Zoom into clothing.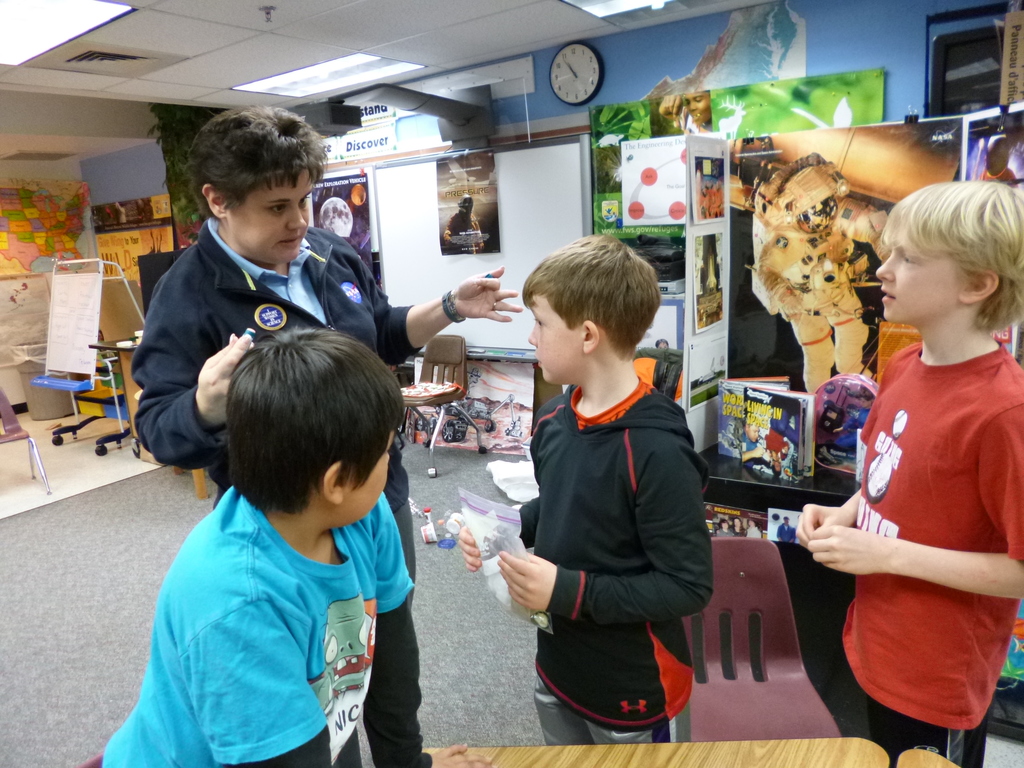
Zoom target: select_region(103, 481, 434, 767).
